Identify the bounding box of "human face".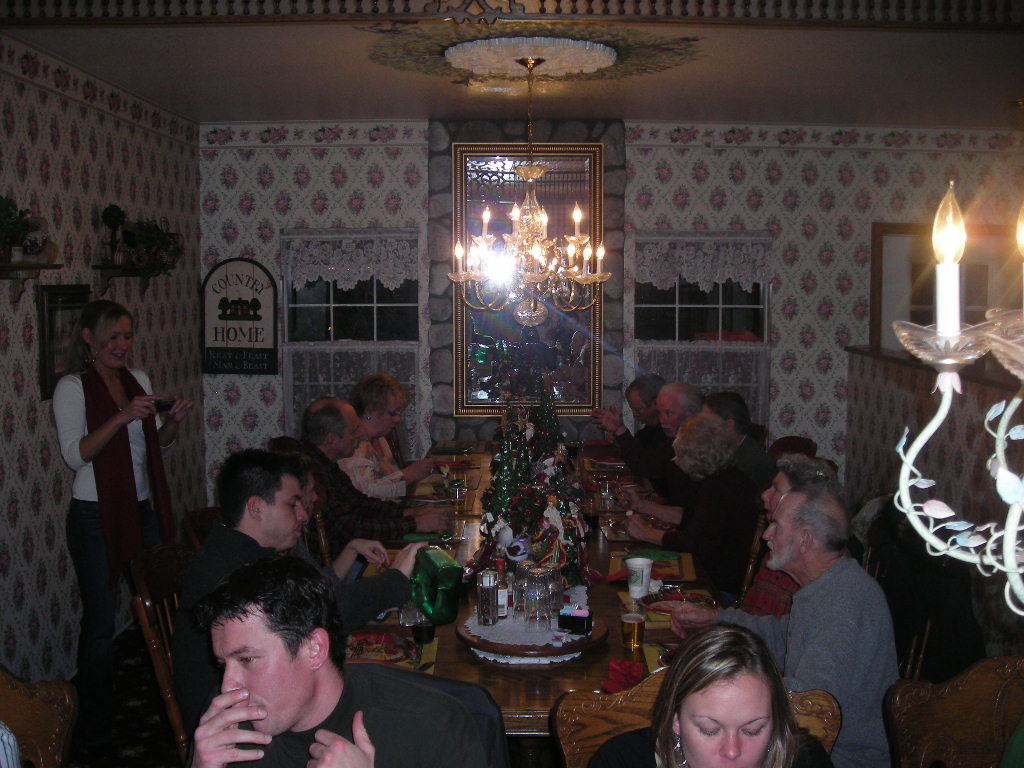
[261, 480, 305, 543].
